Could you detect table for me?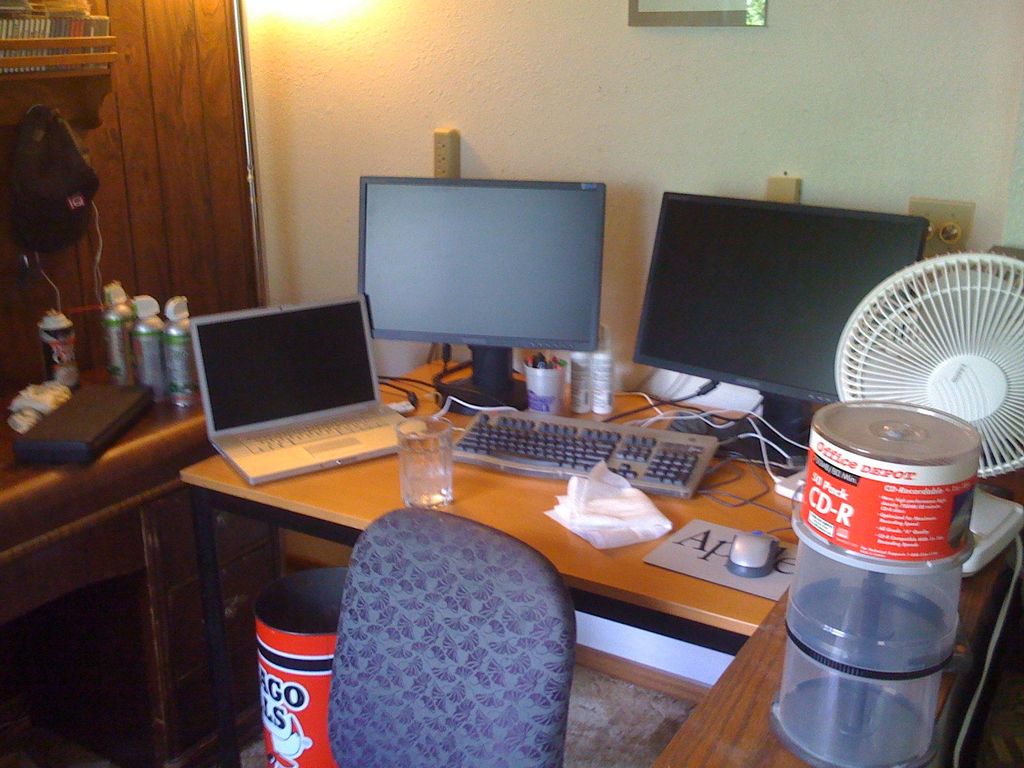
Detection result: [92, 322, 1023, 767].
